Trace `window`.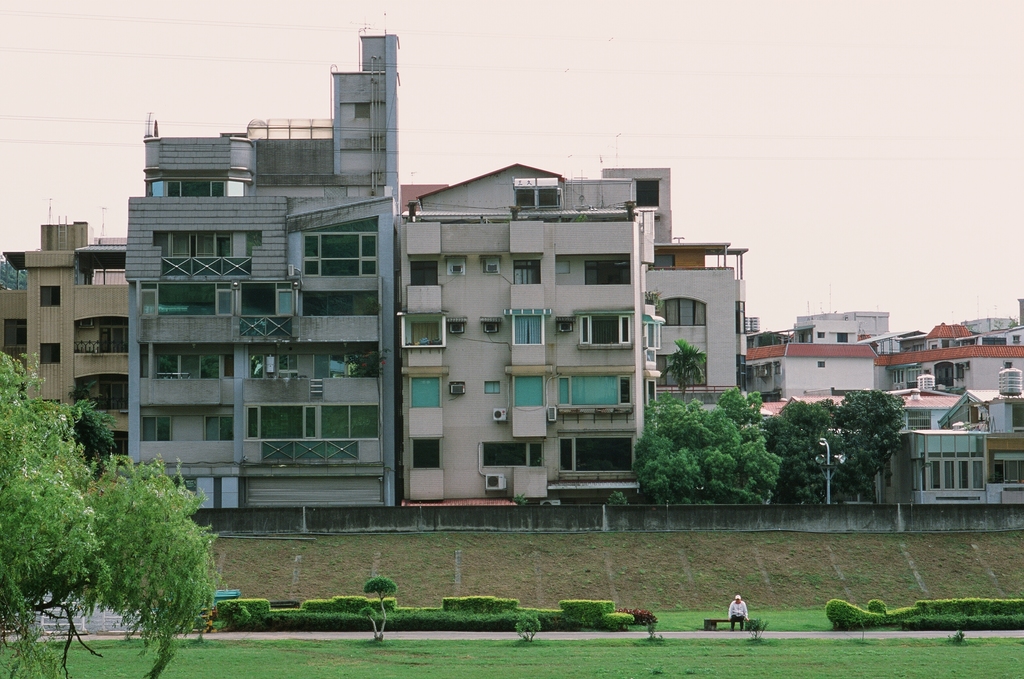
Traced to [left=546, top=421, right=629, bottom=488].
